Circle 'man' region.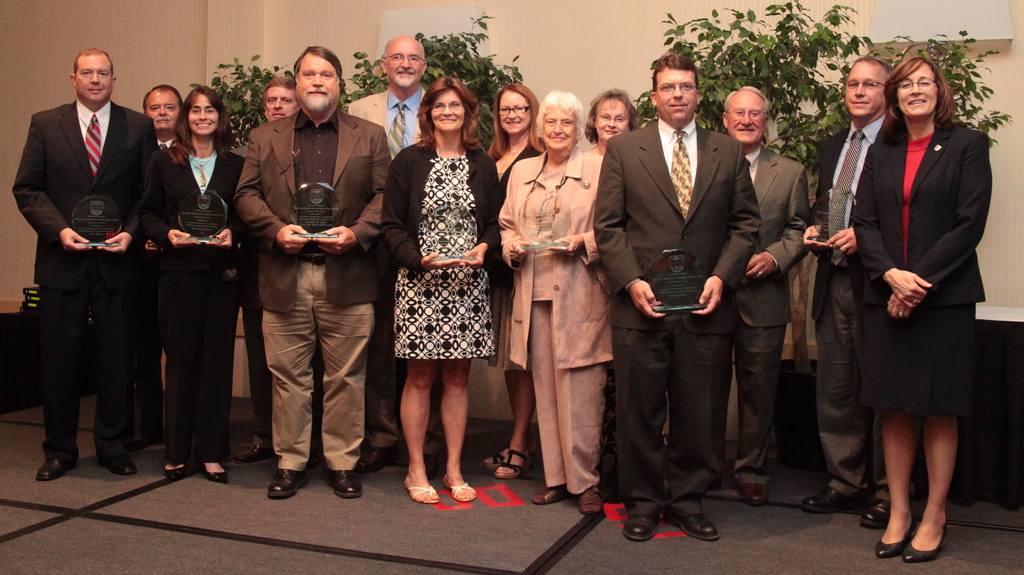
Region: left=720, top=87, right=809, bottom=508.
